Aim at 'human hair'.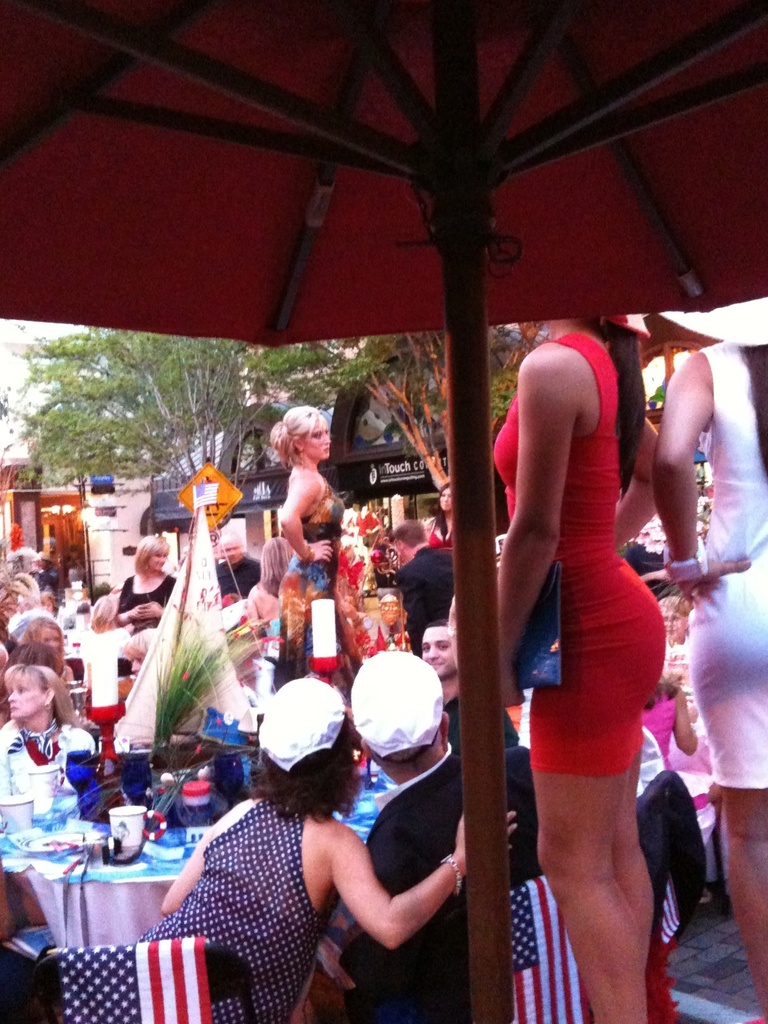
Aimed at 120, 625, 161, 657.
